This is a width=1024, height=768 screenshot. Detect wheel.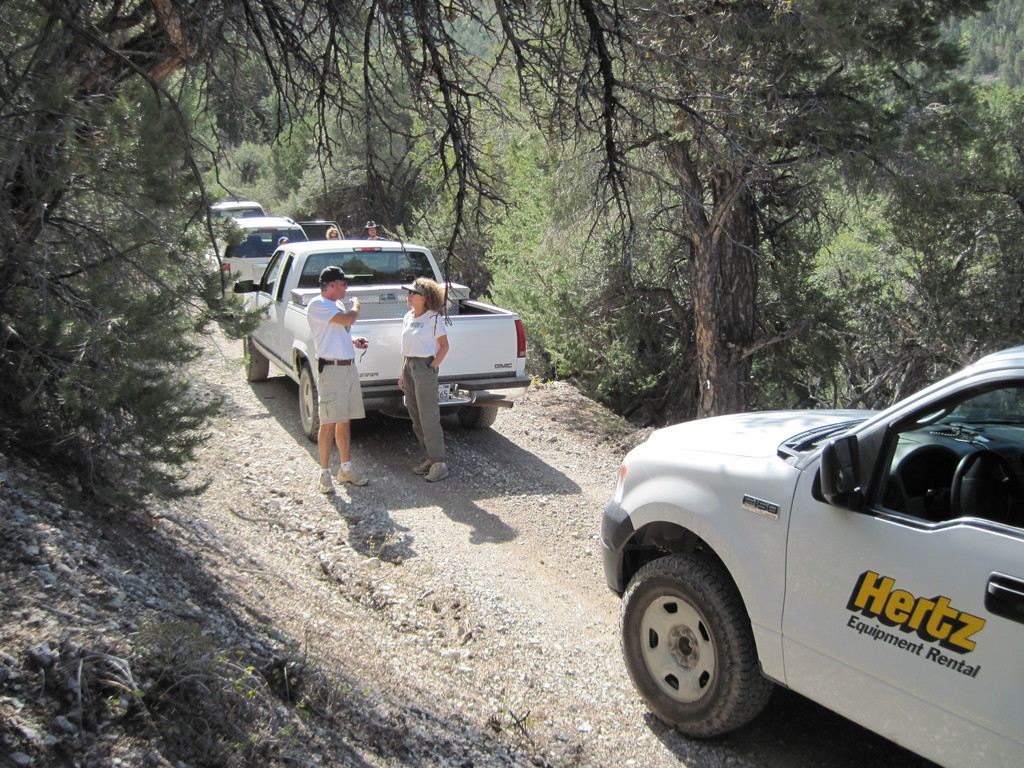
(299,365,333,442).
